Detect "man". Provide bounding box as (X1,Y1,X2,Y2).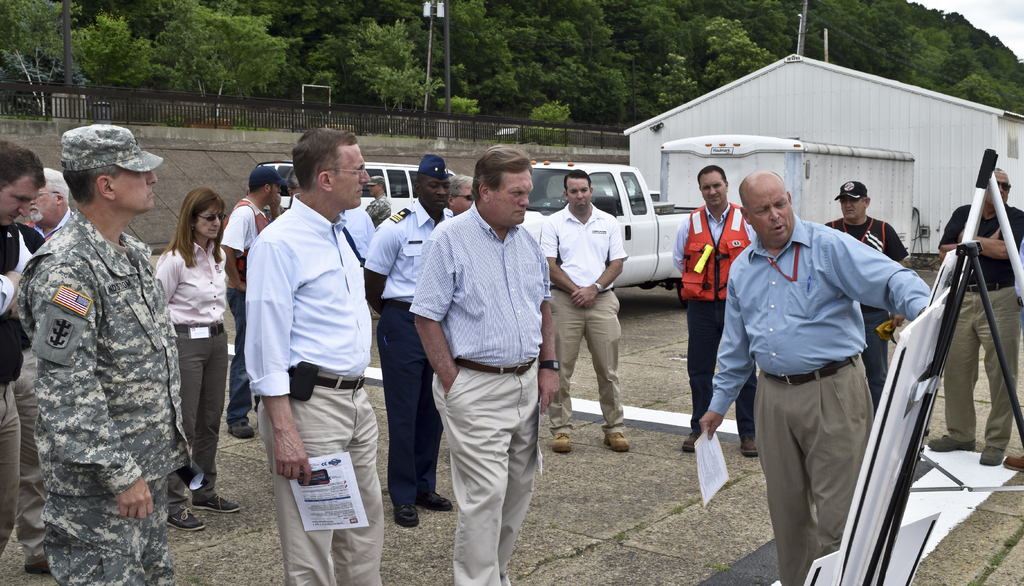
(0,141,44,556).
